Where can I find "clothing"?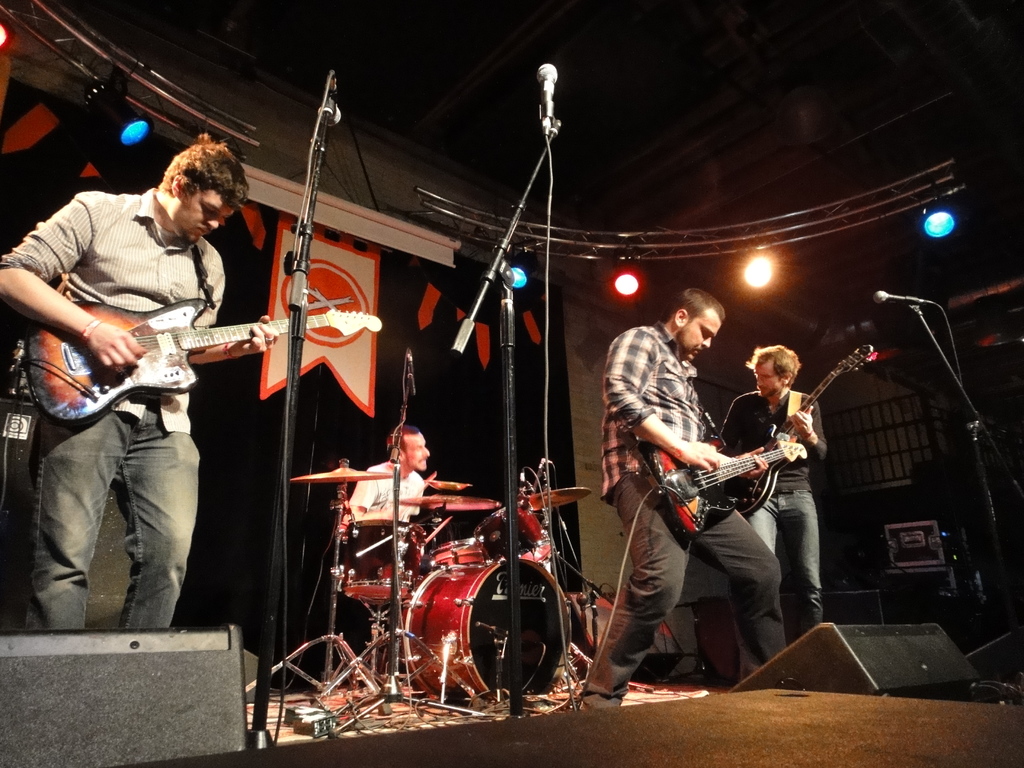
You can find it at BBox(351, 457, 430, 573).
